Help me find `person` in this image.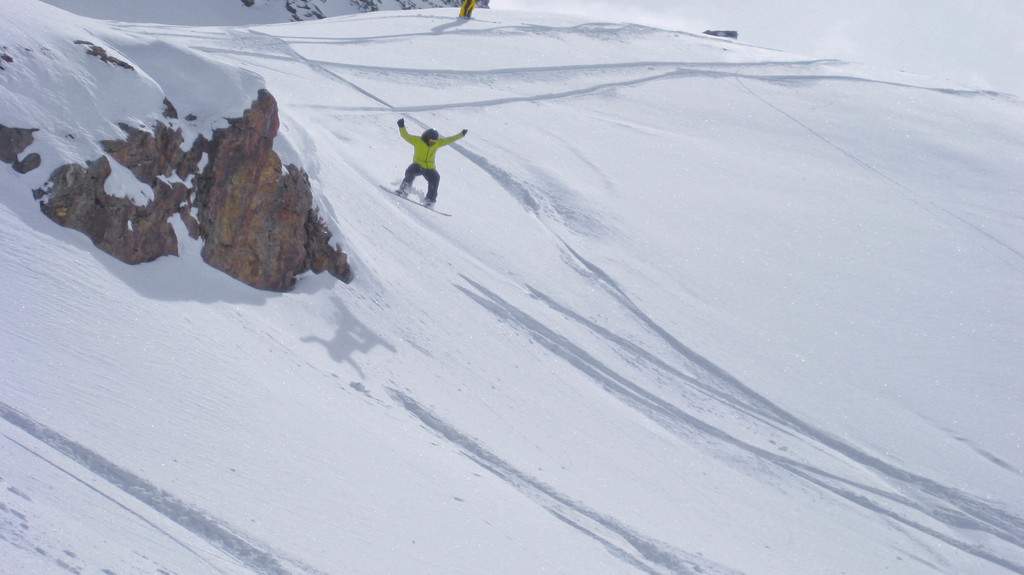
Found it: 387 104 459 206.
